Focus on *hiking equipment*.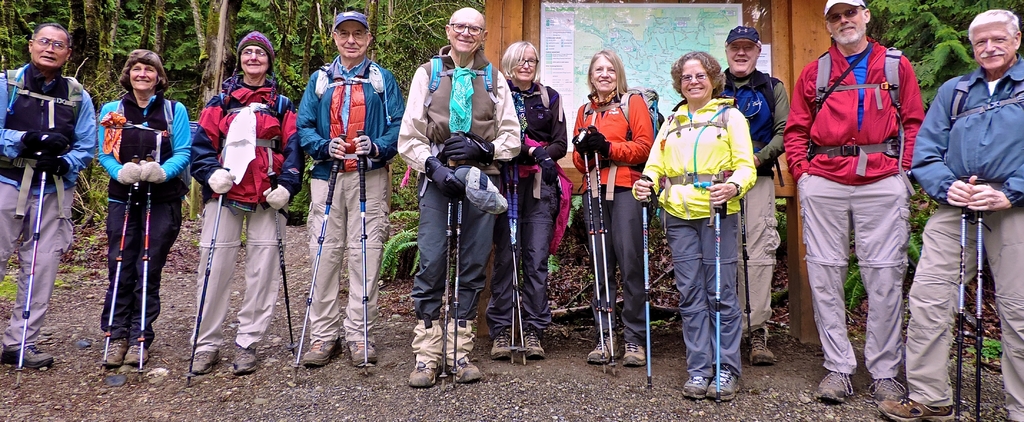
Focused at BBox(426, 157, 464, 201).
